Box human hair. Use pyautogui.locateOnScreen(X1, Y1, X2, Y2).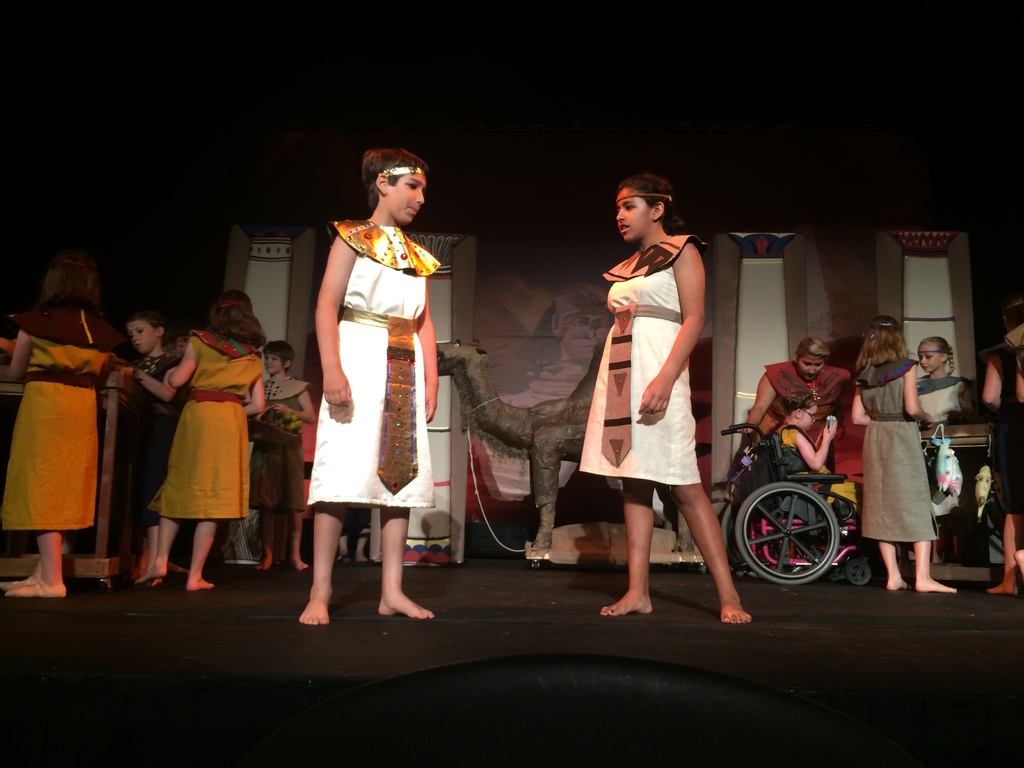
pyautogui.locateOnScreen(38, 264, 103, 307).
